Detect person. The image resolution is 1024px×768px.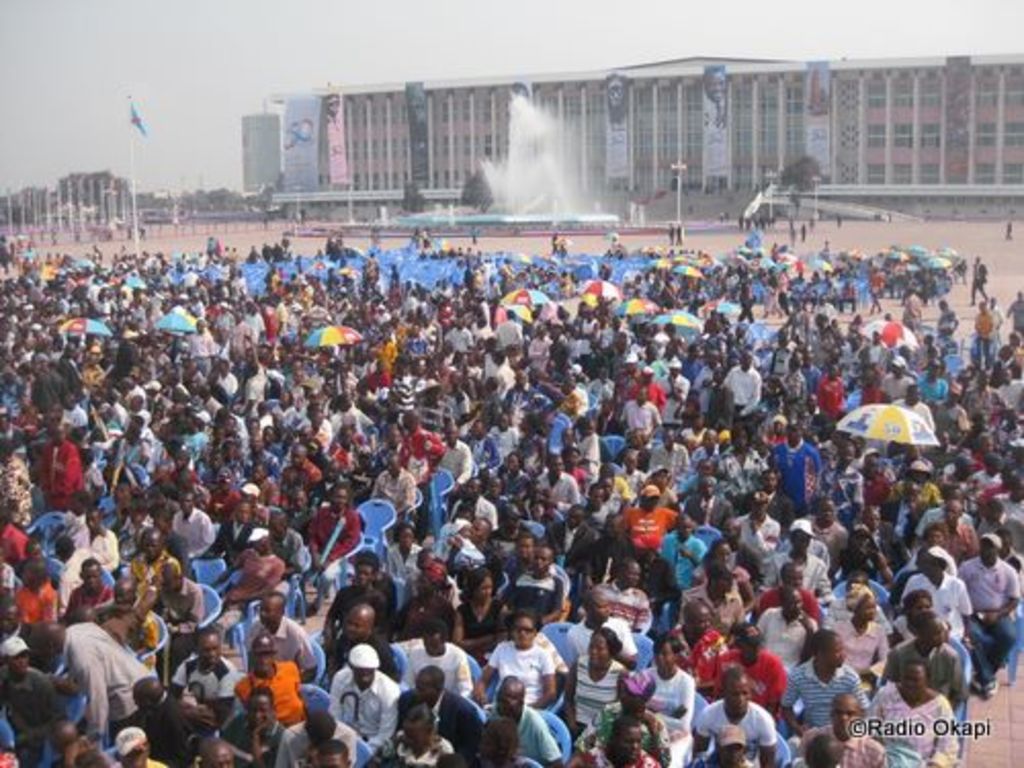
(629,369,672,408).
